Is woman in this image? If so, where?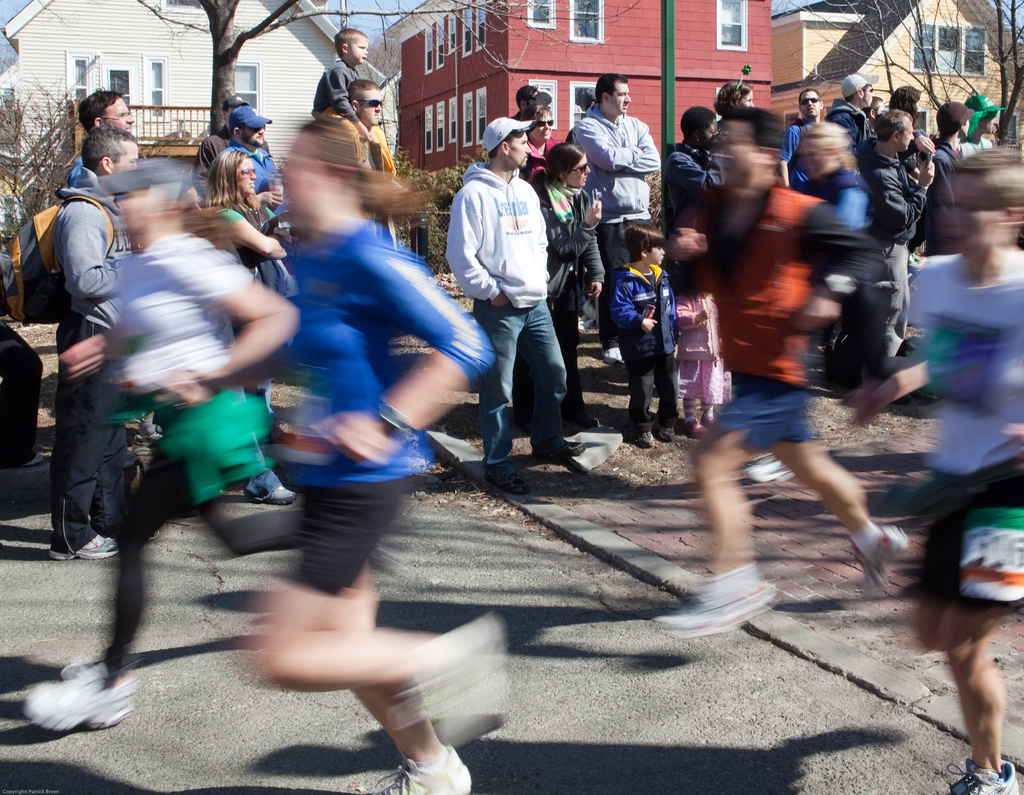
Yes, at BBox(846, 145, 1023, 794).
